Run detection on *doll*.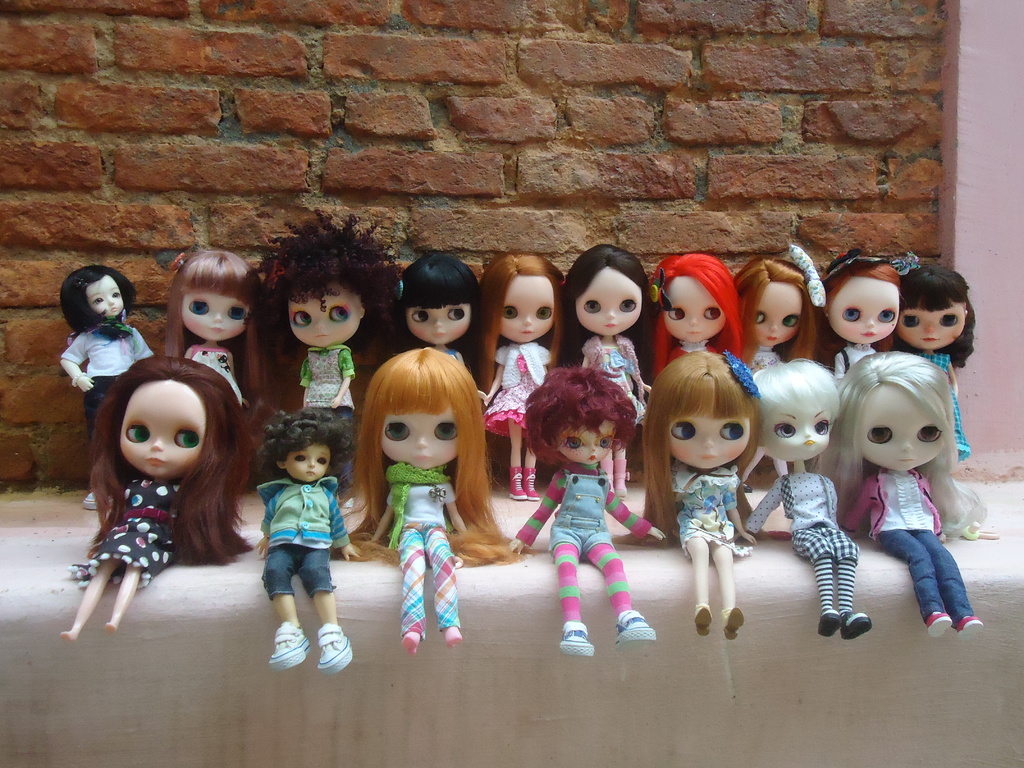
Result: 68 348 250 636.
